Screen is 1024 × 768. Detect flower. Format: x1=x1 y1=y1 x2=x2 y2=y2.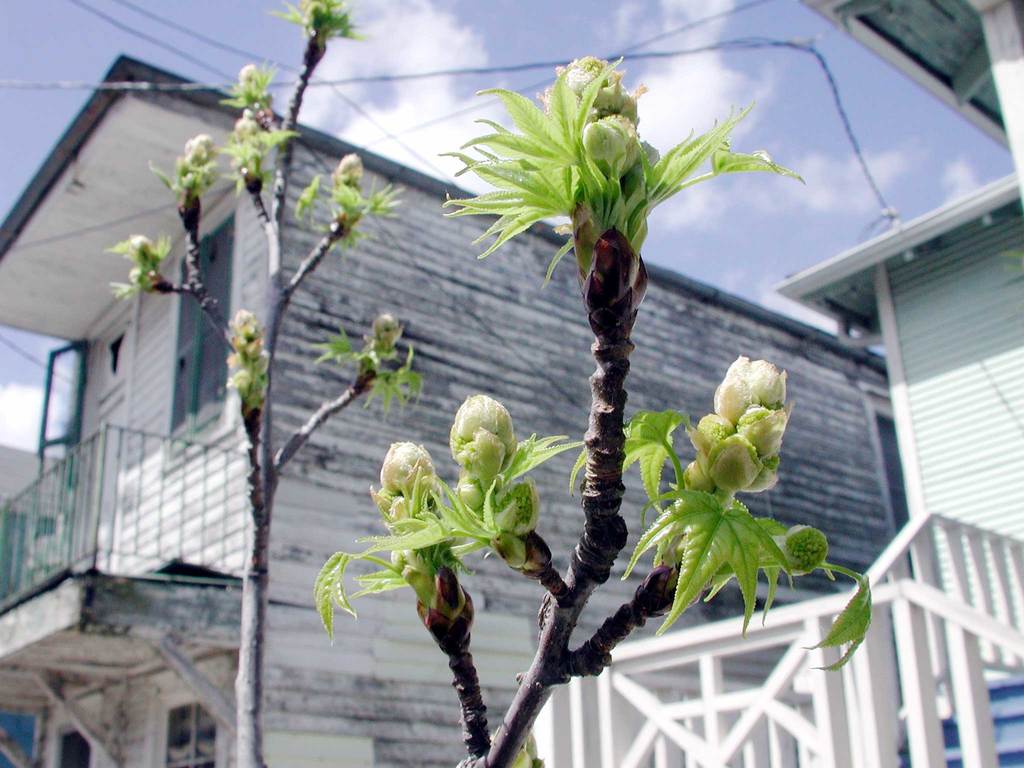
x1=724 y1=355 x2=788 y2=408.
